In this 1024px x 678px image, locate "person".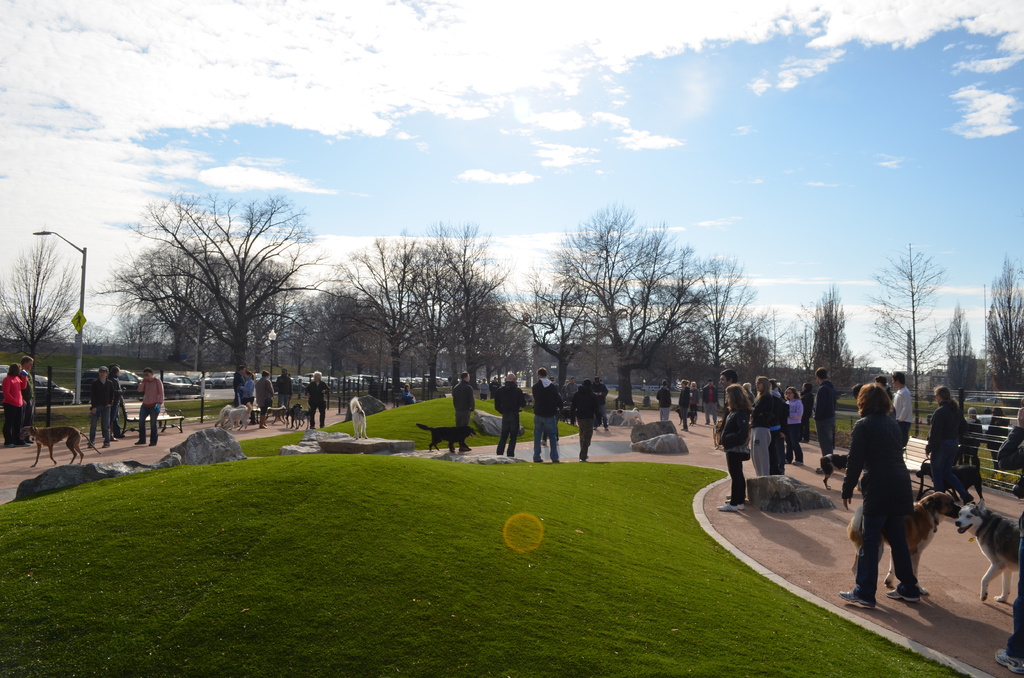
Bounding box: [x1=919, y1=383, x2=973, y2=509].
